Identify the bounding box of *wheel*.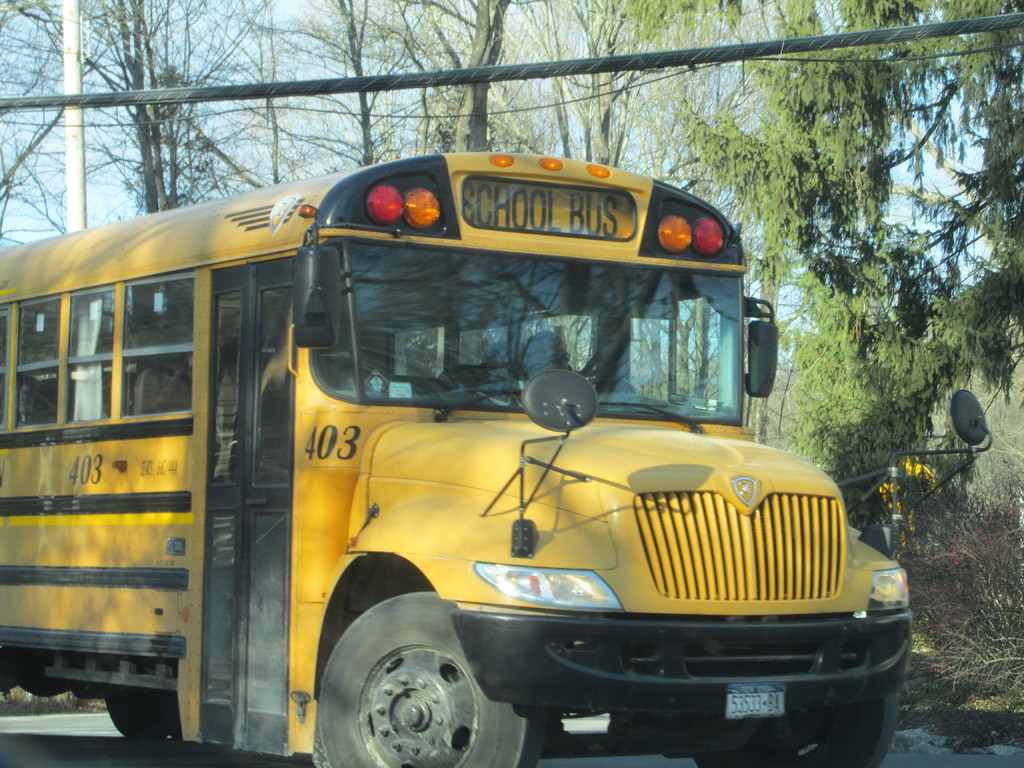
(685,691,900,767).
